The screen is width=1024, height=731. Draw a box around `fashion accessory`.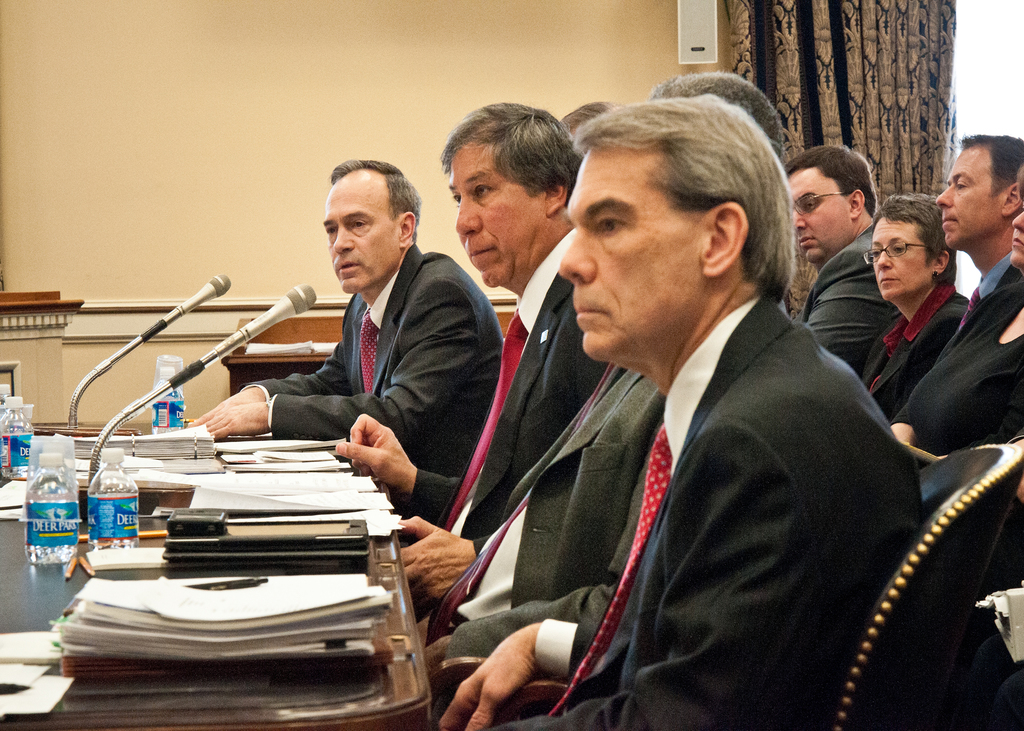
[left=963, top=282, right=982, bottom=325].
